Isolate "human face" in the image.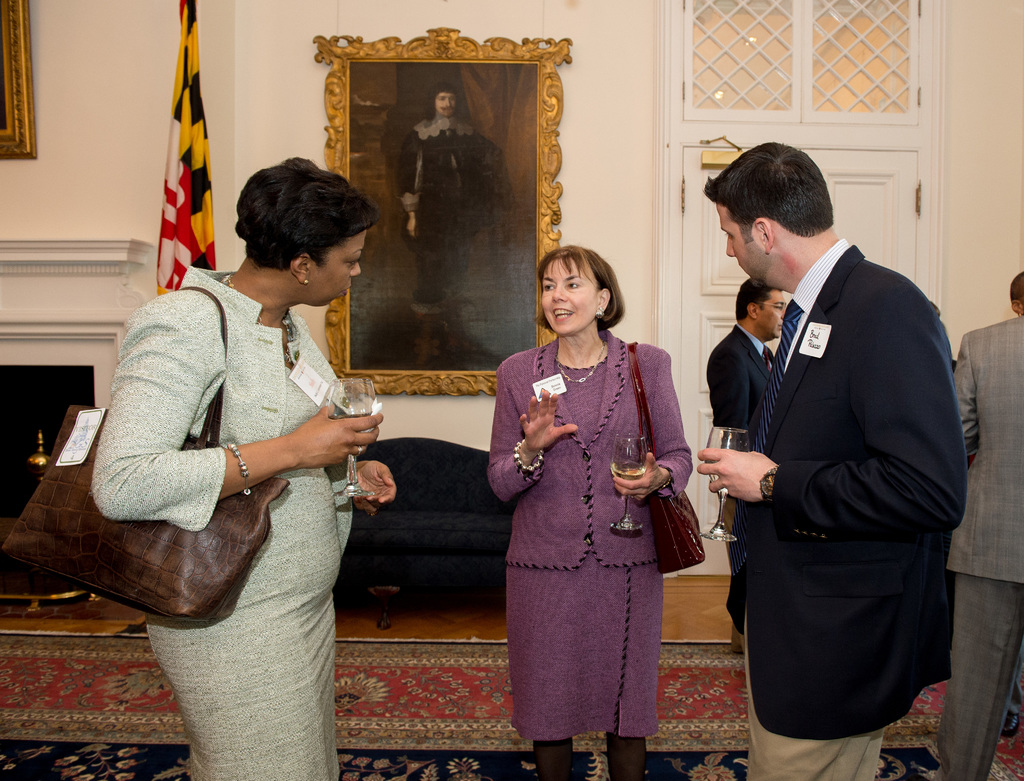
Isolated region: crop(539, 257, 598, 336).
